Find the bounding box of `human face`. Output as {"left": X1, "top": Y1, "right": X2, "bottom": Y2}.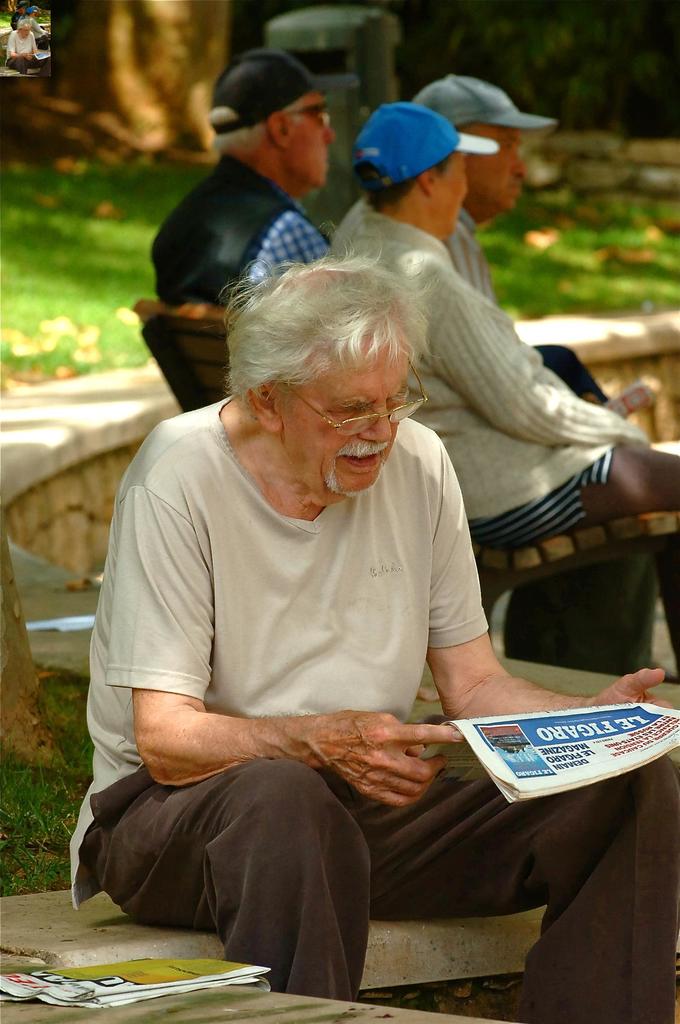
{"left": 436, "top": 150, "right": 473, "bottom": 234}.
